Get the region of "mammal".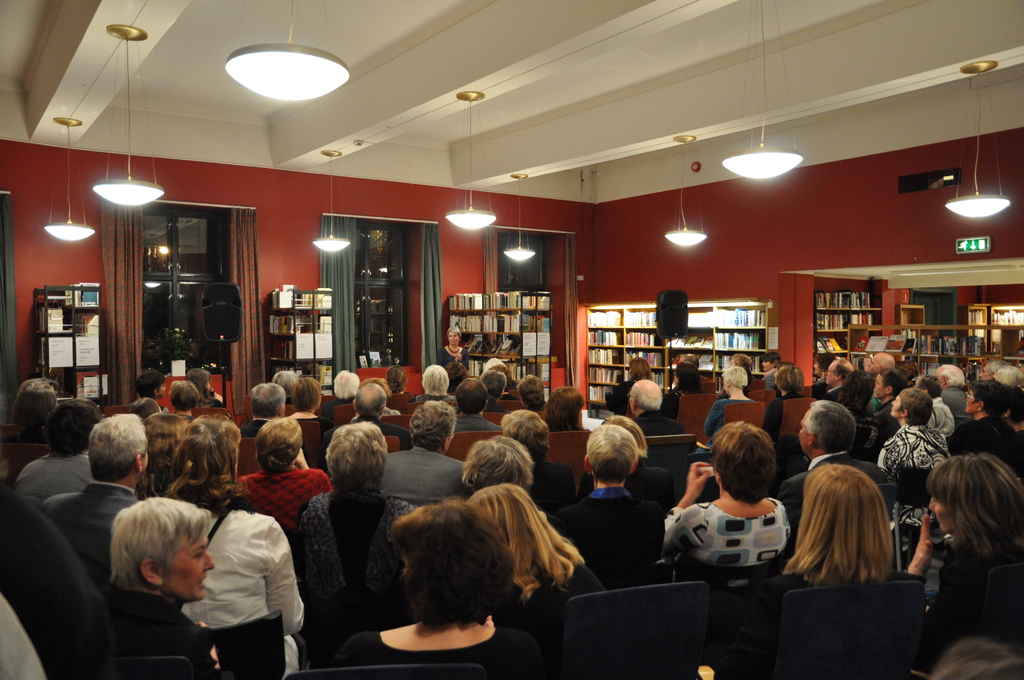
box=[902, 455, 1022, 671].
